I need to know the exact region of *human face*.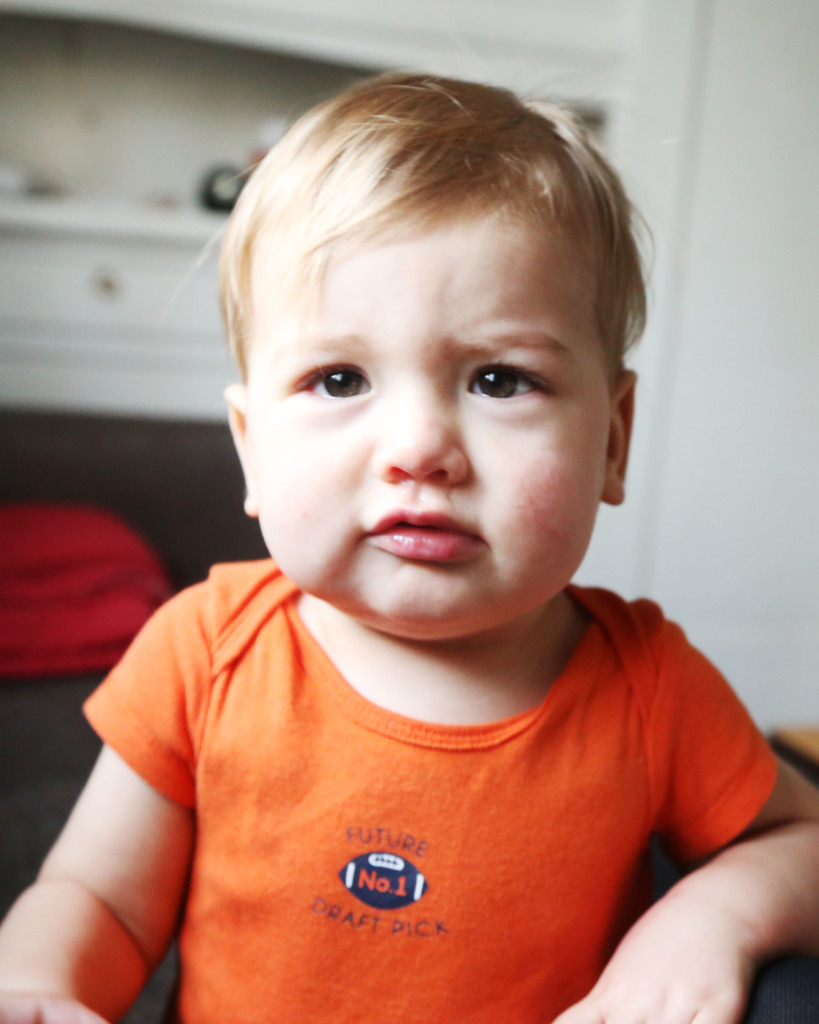
Region: 253:223:610:646.
